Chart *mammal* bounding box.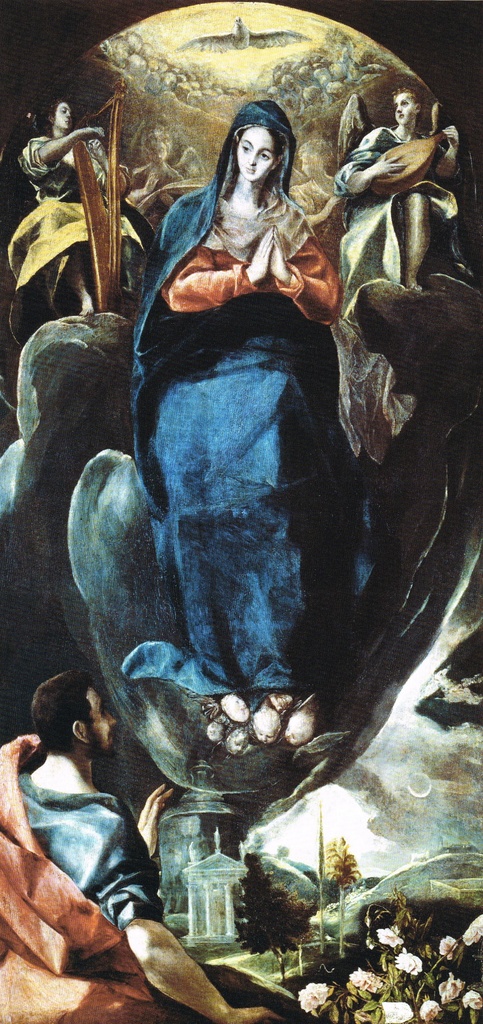
Charted: 288/135/341/273.
